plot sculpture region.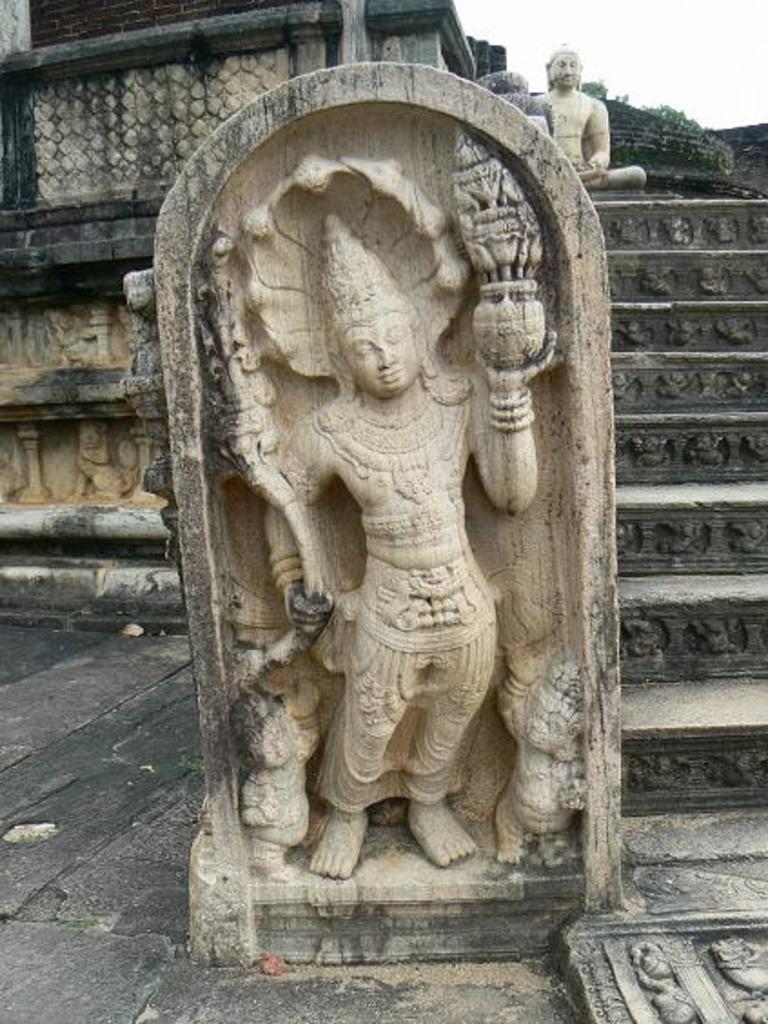
Plotted at 528, 33, 652, 196.
